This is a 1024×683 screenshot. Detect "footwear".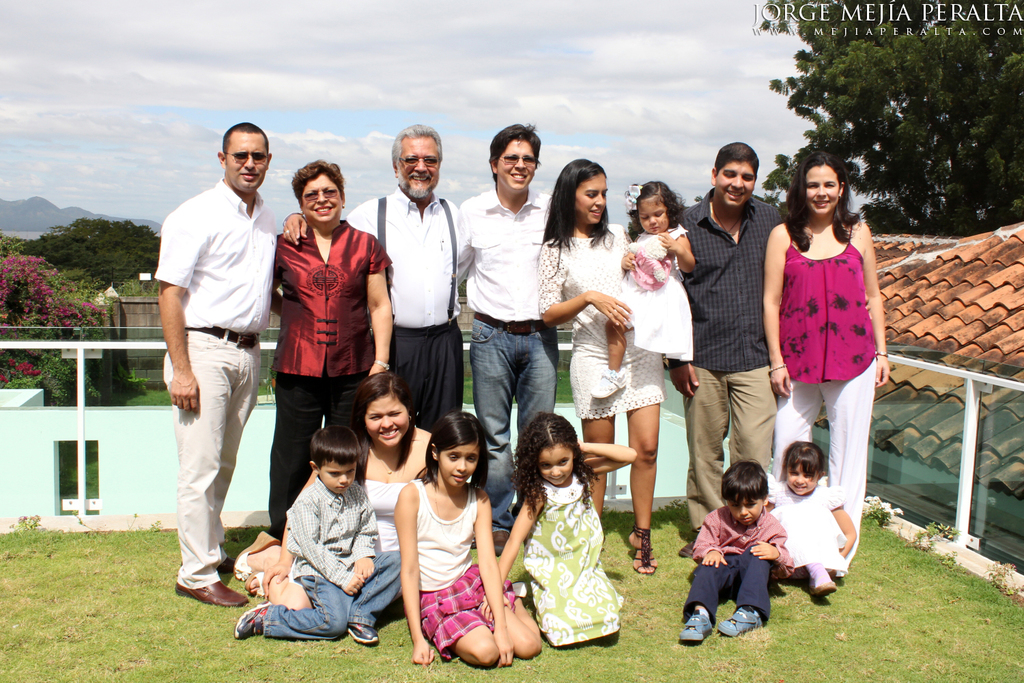
<bbox>173, 579, 245, 604</bbox>.
